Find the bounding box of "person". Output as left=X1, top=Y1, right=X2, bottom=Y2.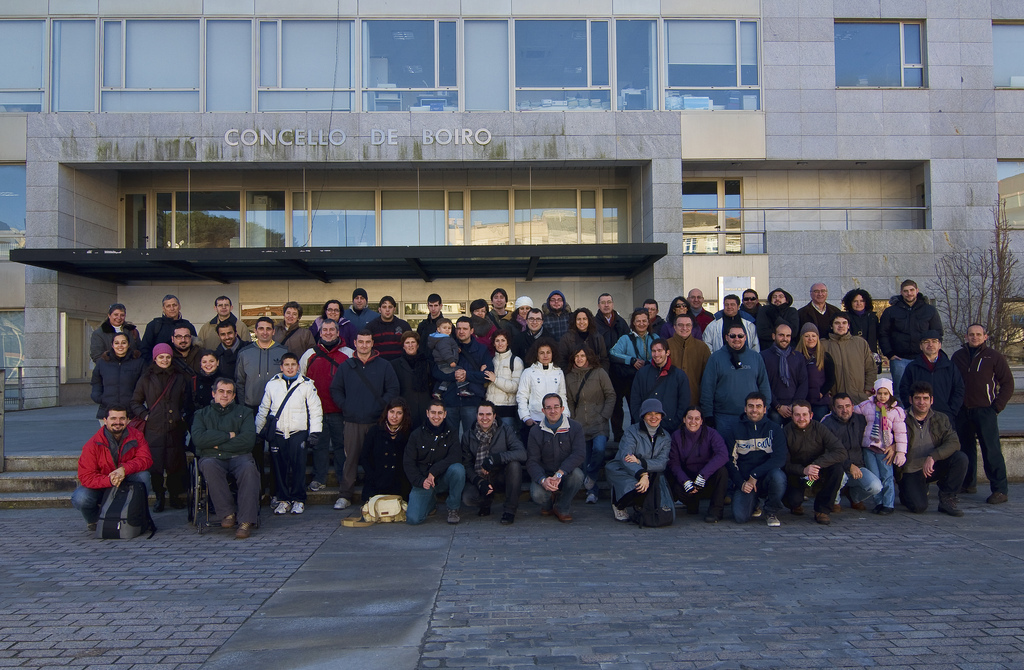
left=842, top=287, right=880, bottom=354.
